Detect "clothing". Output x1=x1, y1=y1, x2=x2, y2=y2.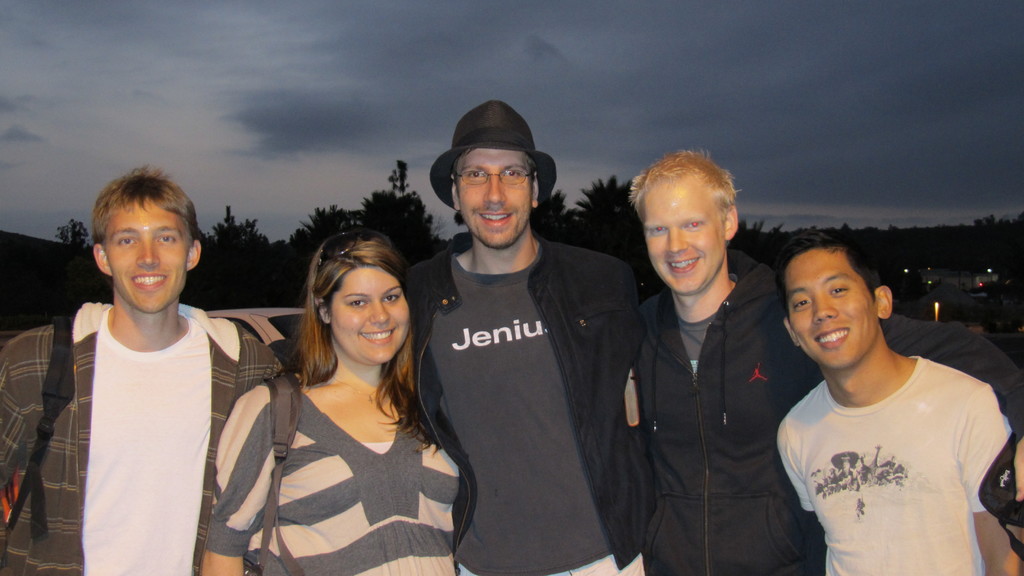
x1=630, y1=249, x2=1023, y2=575.
